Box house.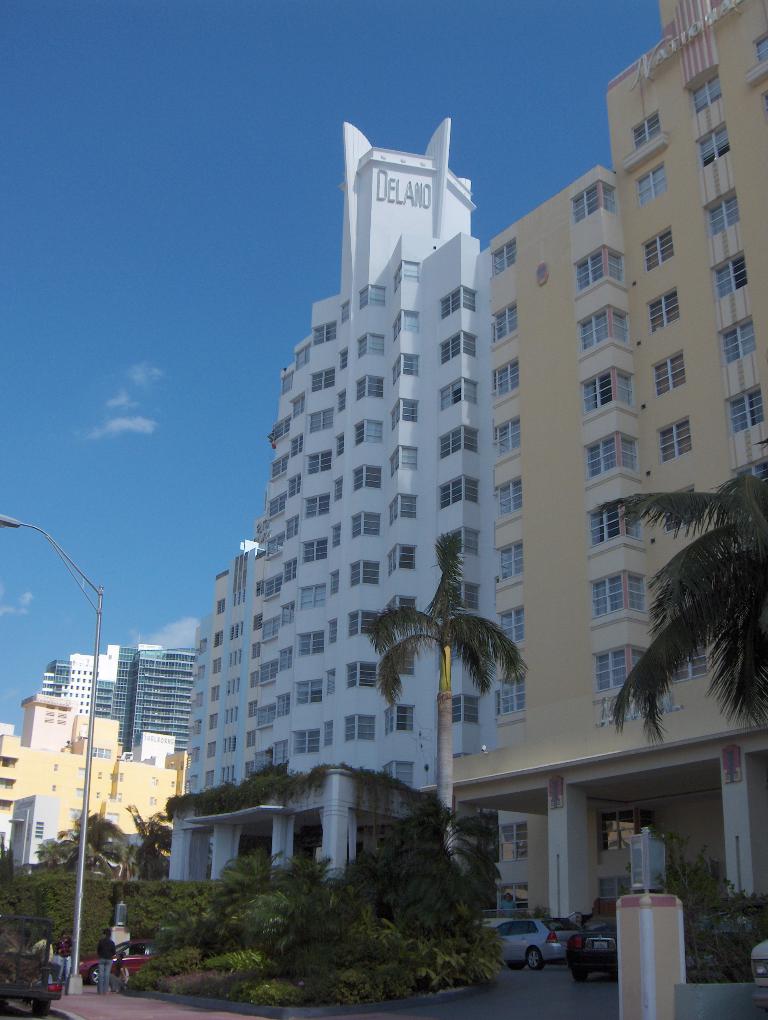
263,289,334,848.
